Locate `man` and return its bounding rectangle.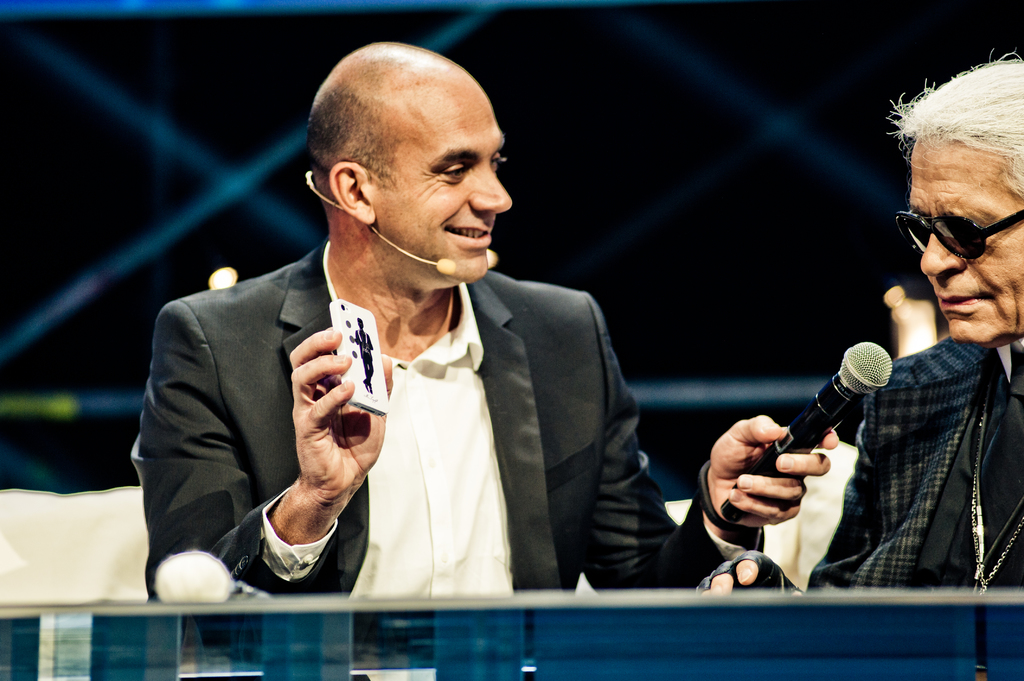
select_region(170, 107, 719, 627).
